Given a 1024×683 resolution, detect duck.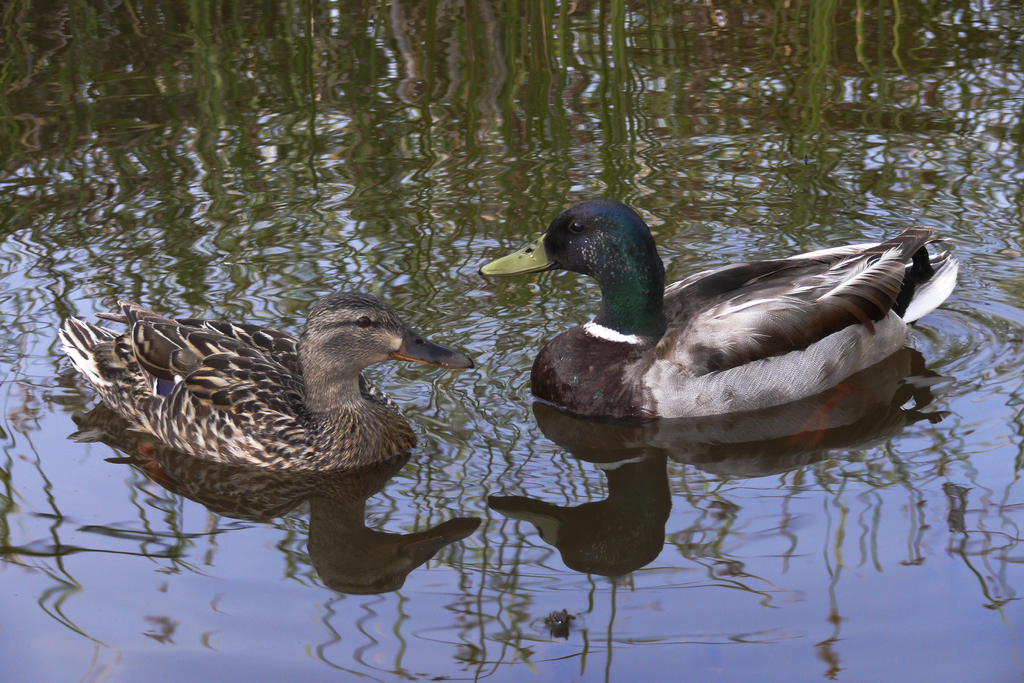
483, 192, 972, 463.
